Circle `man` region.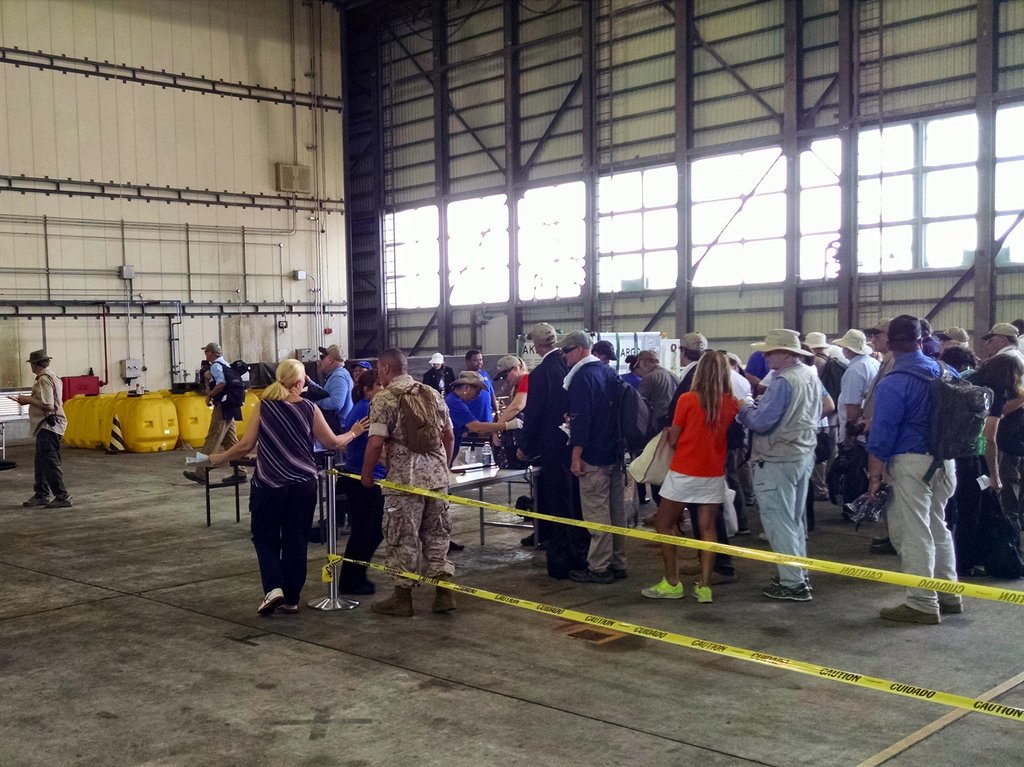
Region: [360, 349, 459, 616].
